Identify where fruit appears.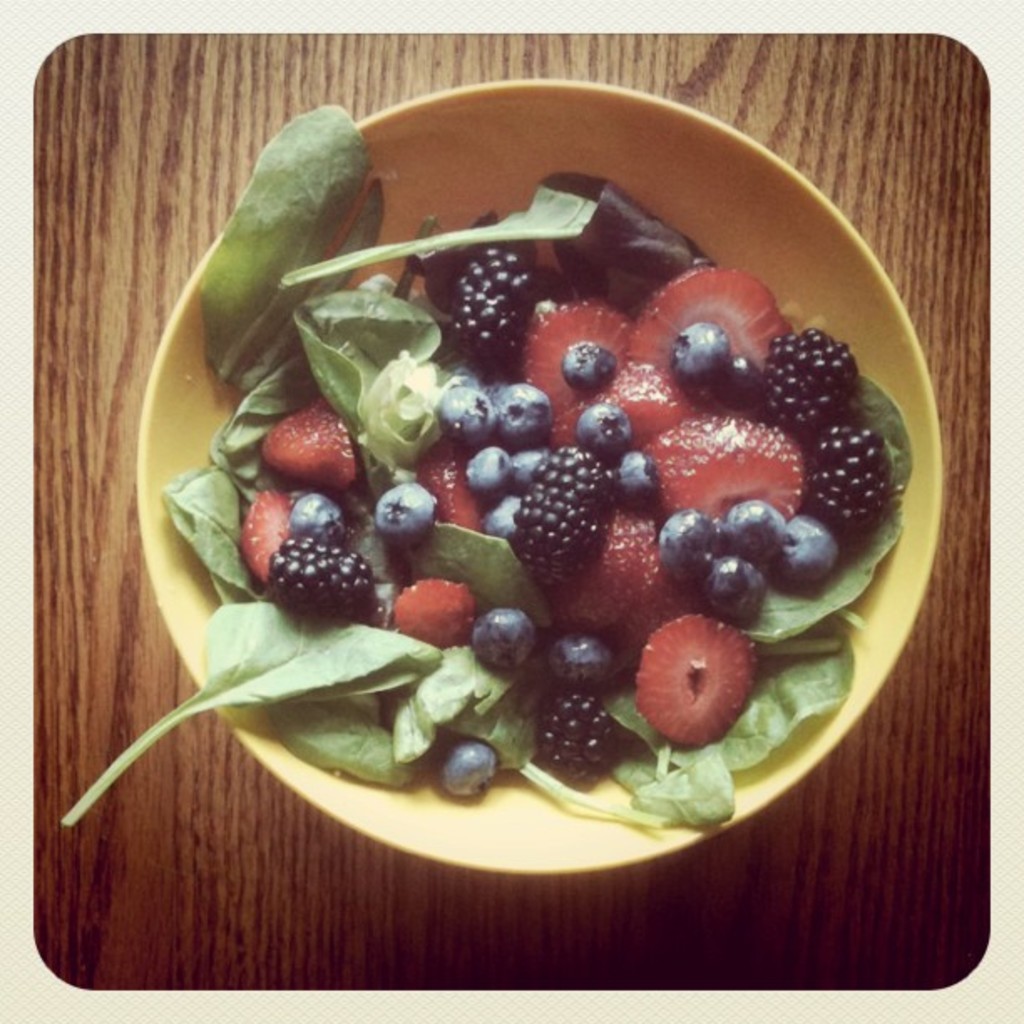
Appears at bbox=[537, 701, 619, 780].
